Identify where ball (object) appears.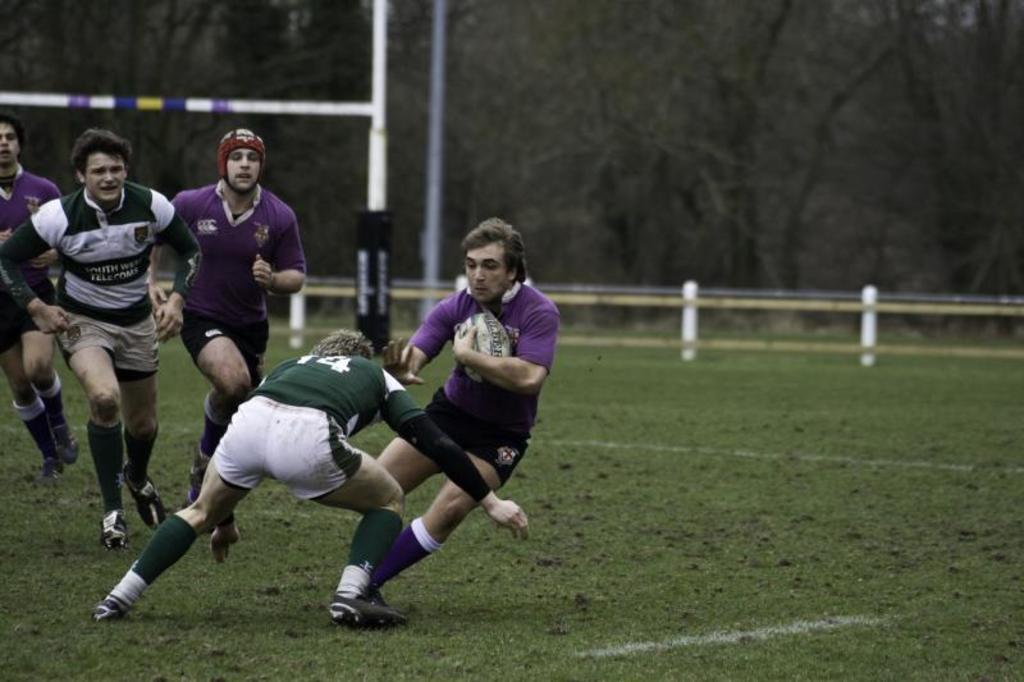
Appears at x1=452, y1=313, x2=513, y2=385.
